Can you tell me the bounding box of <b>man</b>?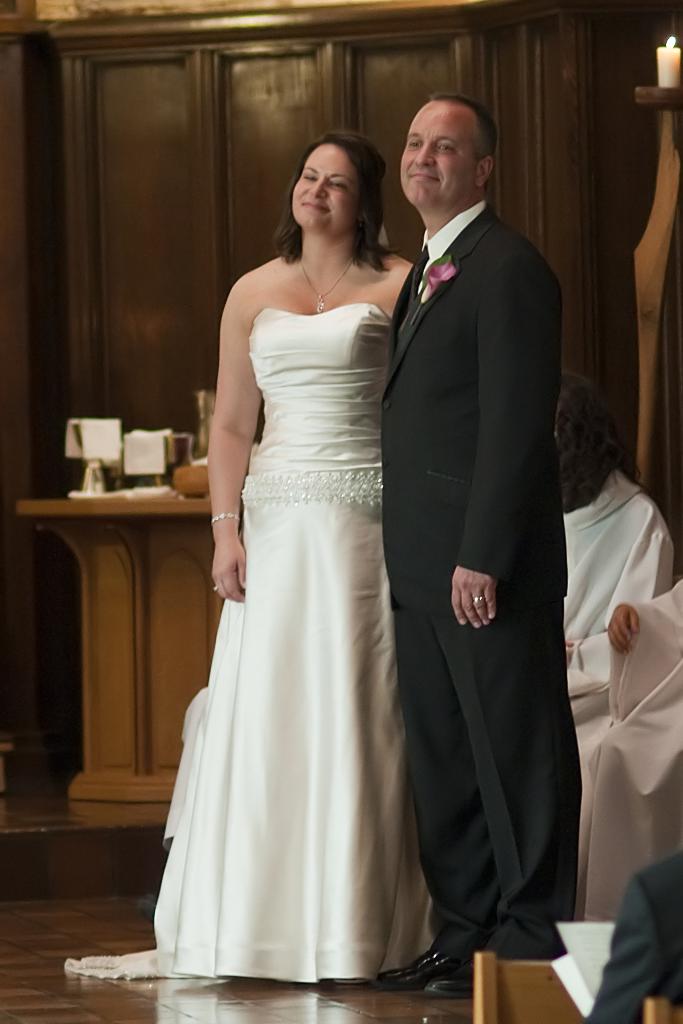
Rect(372, 86, 572, 991).
